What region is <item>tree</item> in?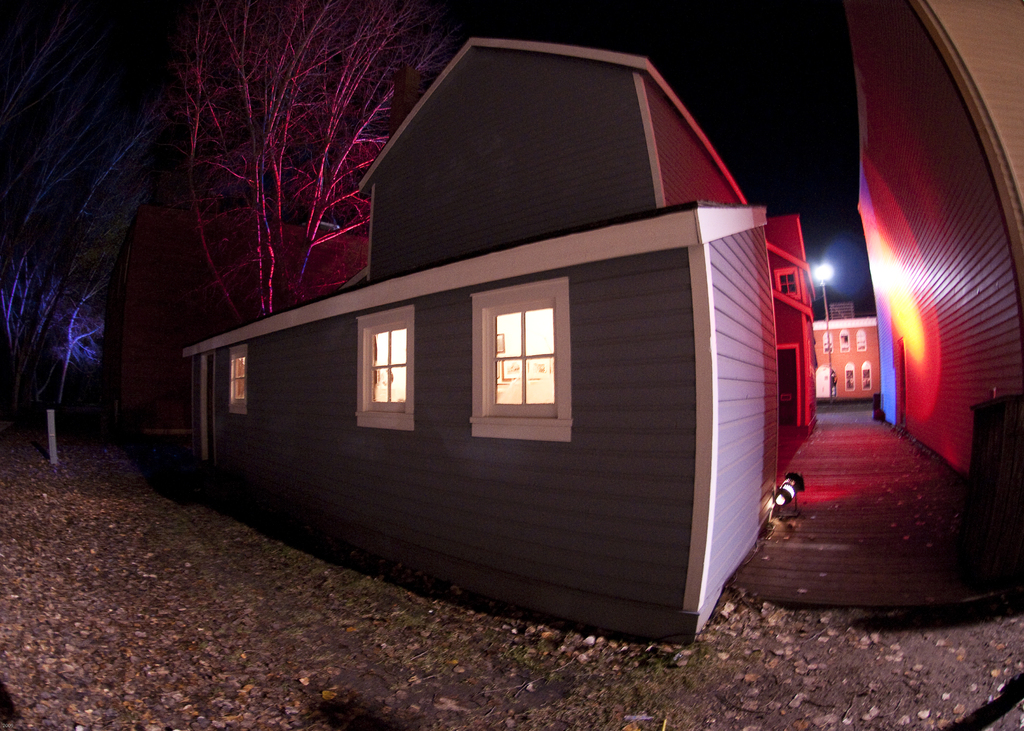
bbox=(125, 23, 429, 348).
